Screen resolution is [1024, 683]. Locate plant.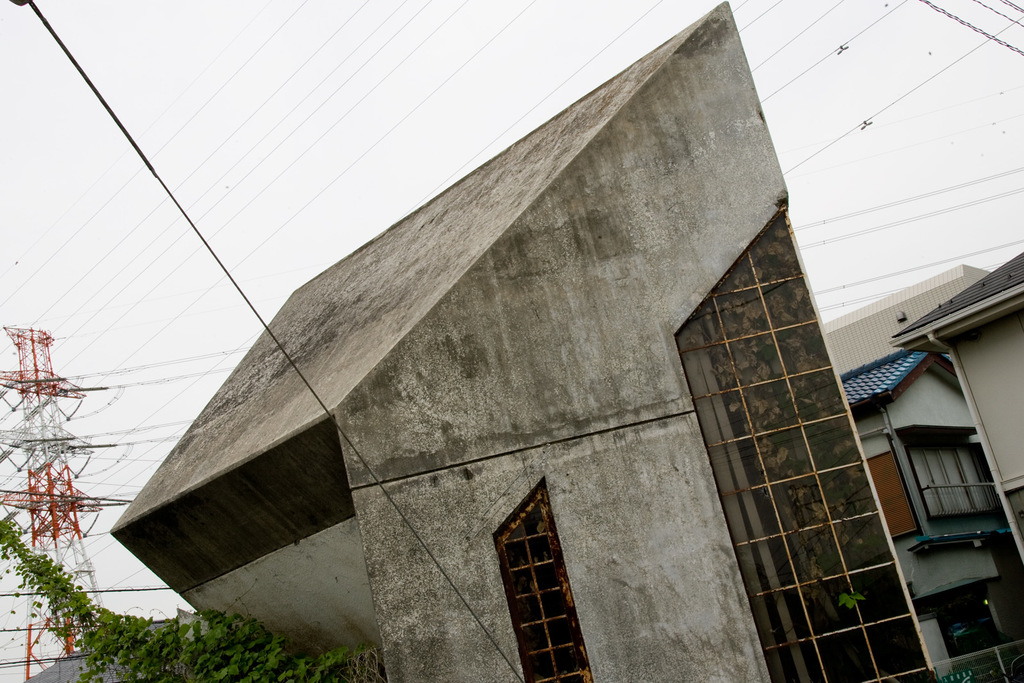
detection(830, 585, 876, 623).
